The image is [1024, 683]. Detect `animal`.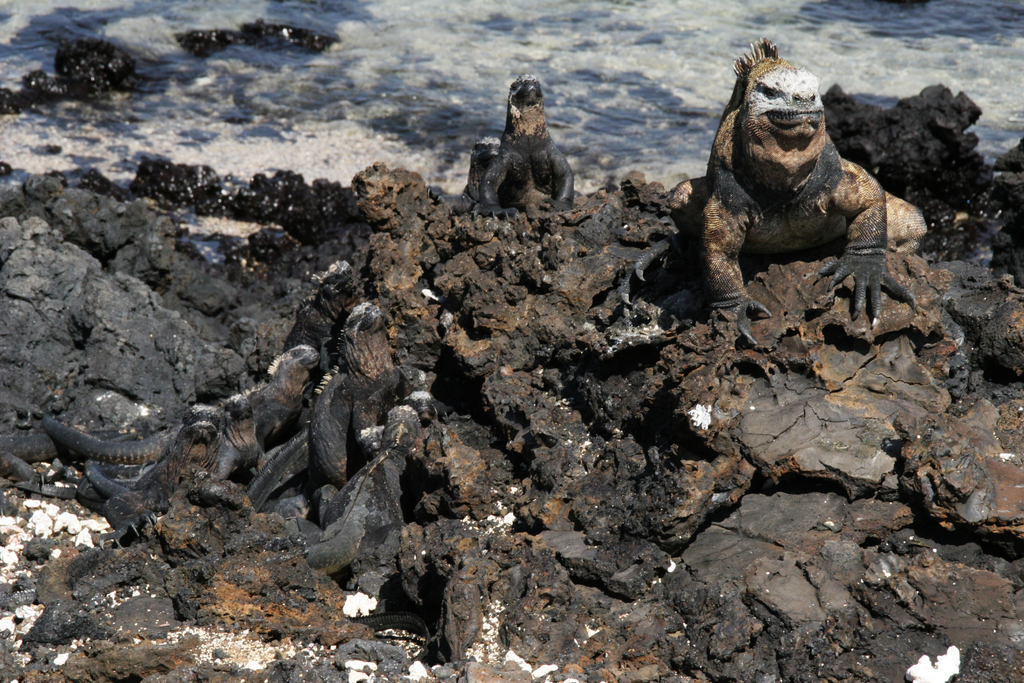
Detection: (616,33,932,346).
